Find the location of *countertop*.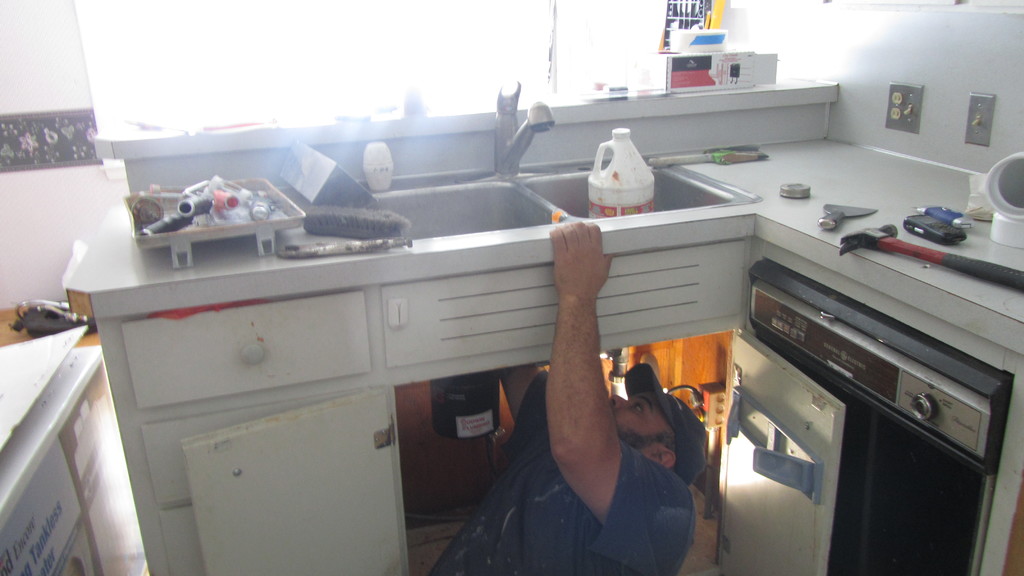
Location: <box>54,125,1023,575</box>.
